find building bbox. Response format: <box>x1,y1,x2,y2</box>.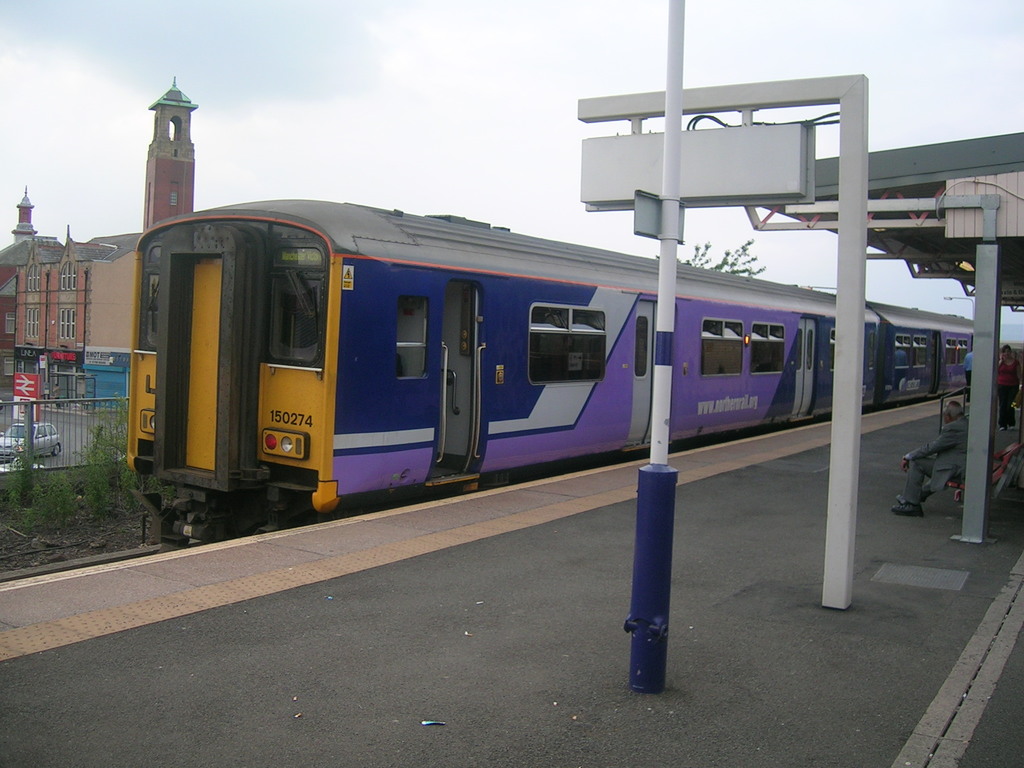
<box>0,72,196,373</box>.
